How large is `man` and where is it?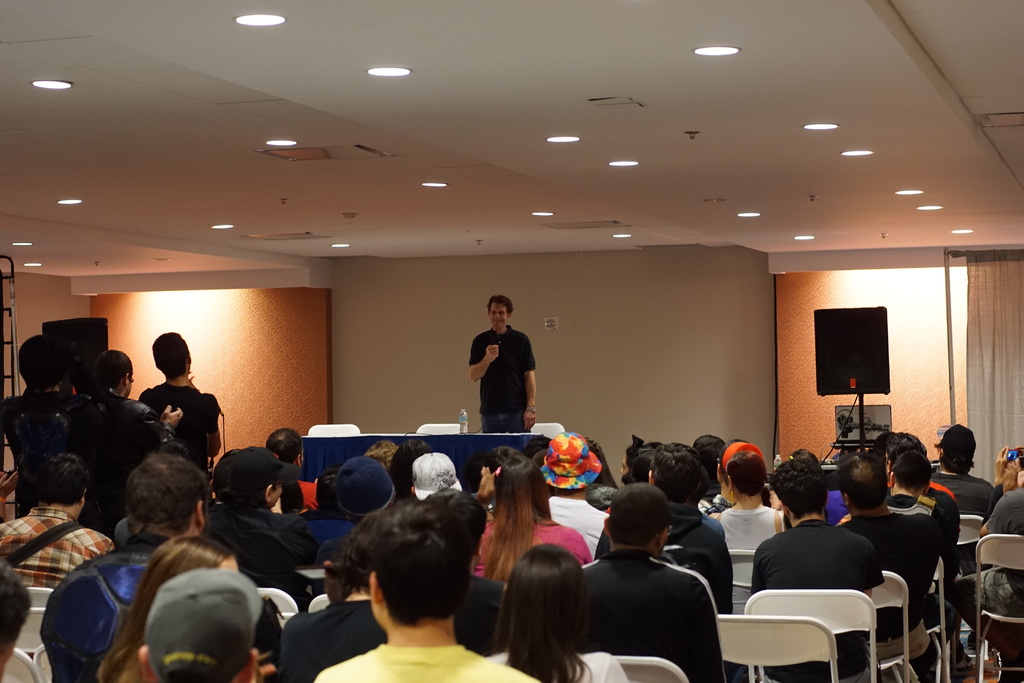
Bounding box: crop(299, 493, 548, 682).
